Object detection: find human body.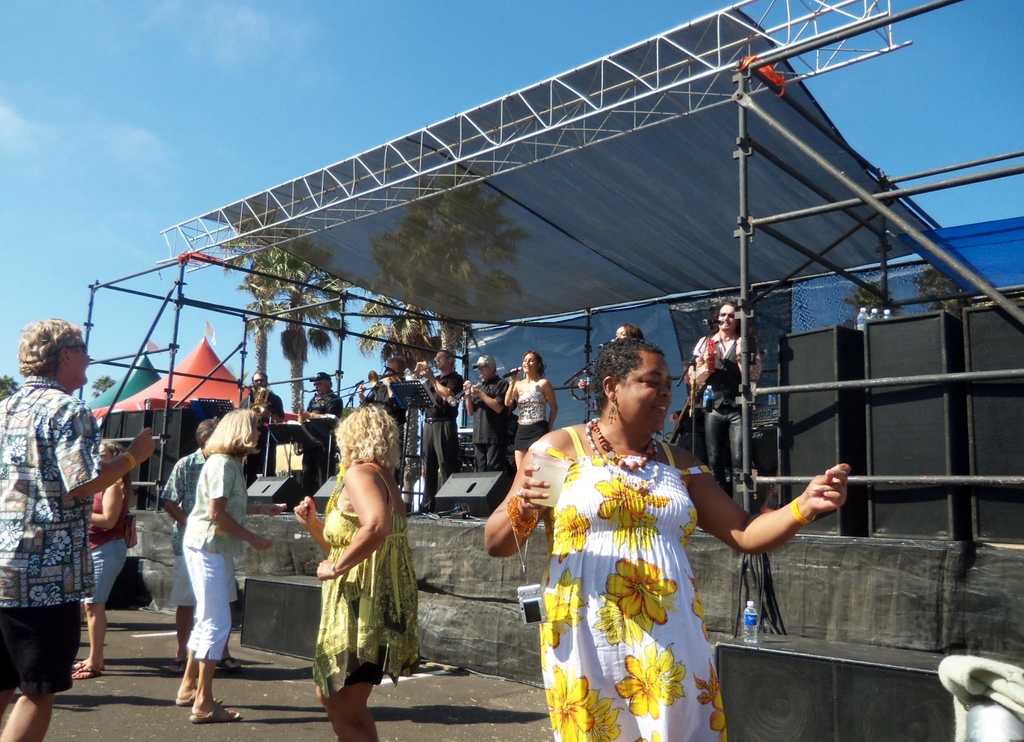
[176,450,289,726].
